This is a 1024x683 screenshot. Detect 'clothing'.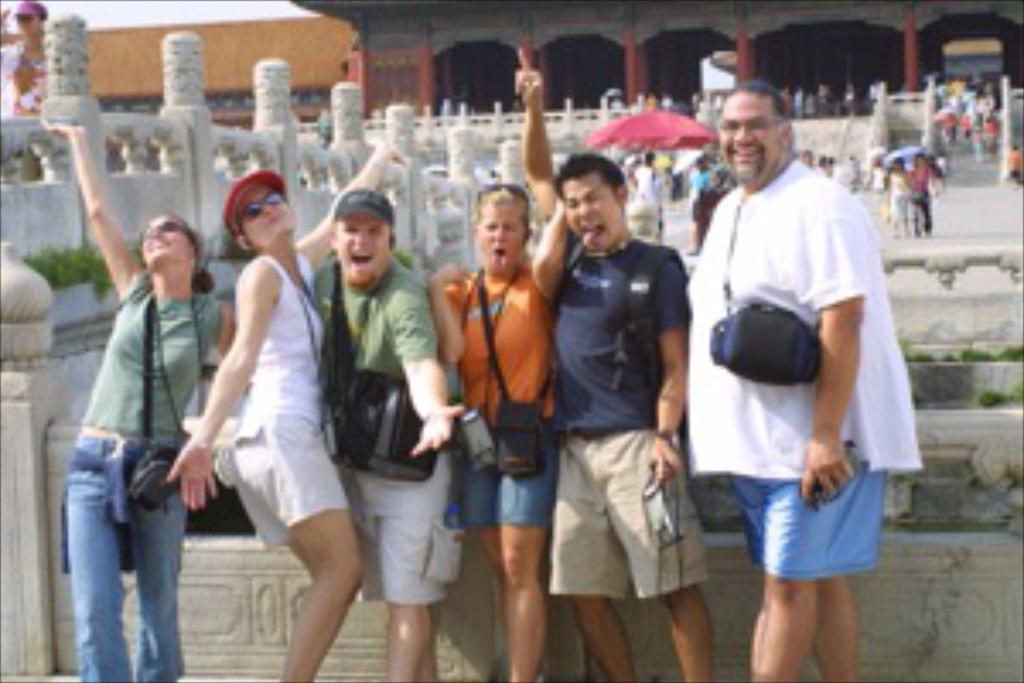
(x1=553, y1=225, x2=700, y2=601).
